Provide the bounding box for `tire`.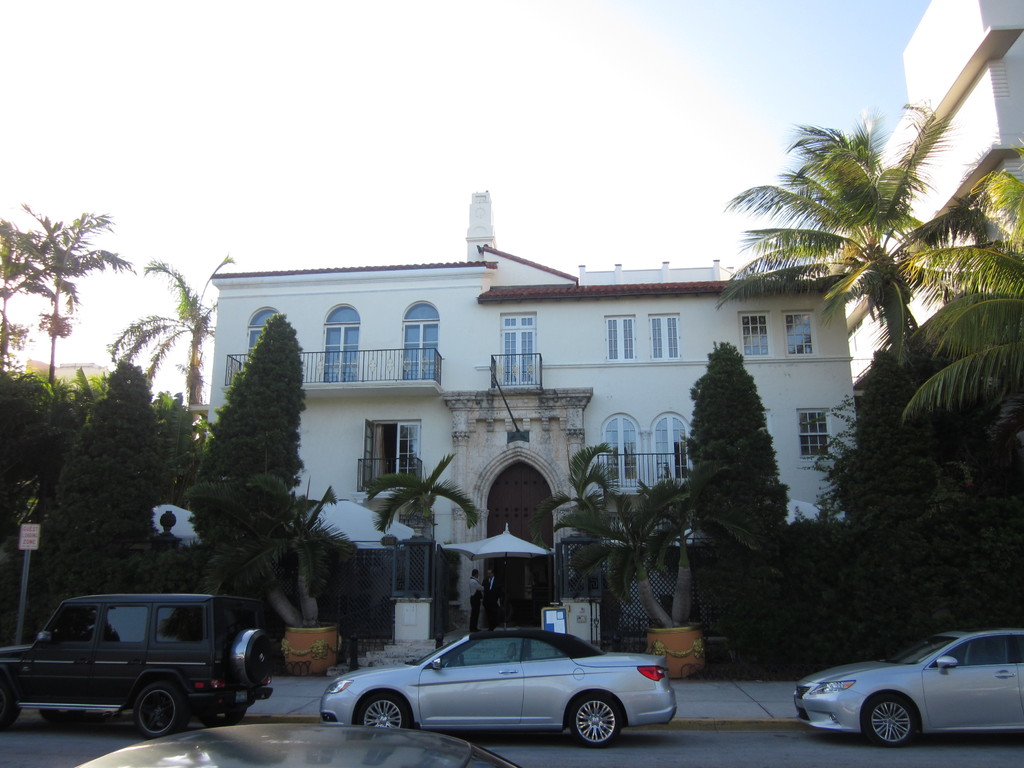
862 692 918 748.
